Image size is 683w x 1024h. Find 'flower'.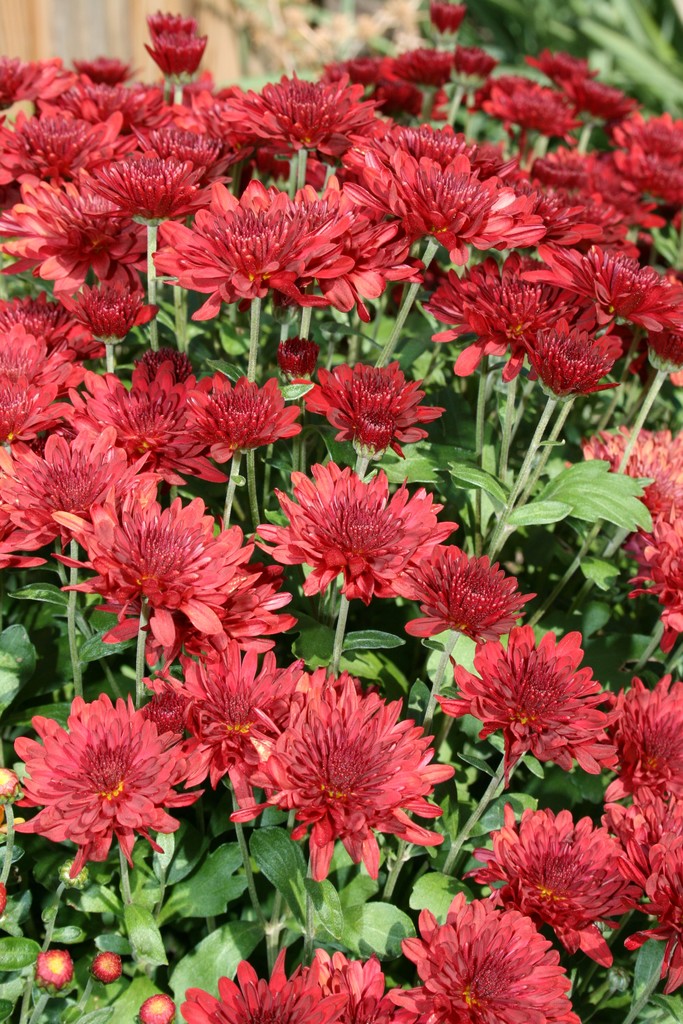
<region>149, 8, 198, 37</region>.
